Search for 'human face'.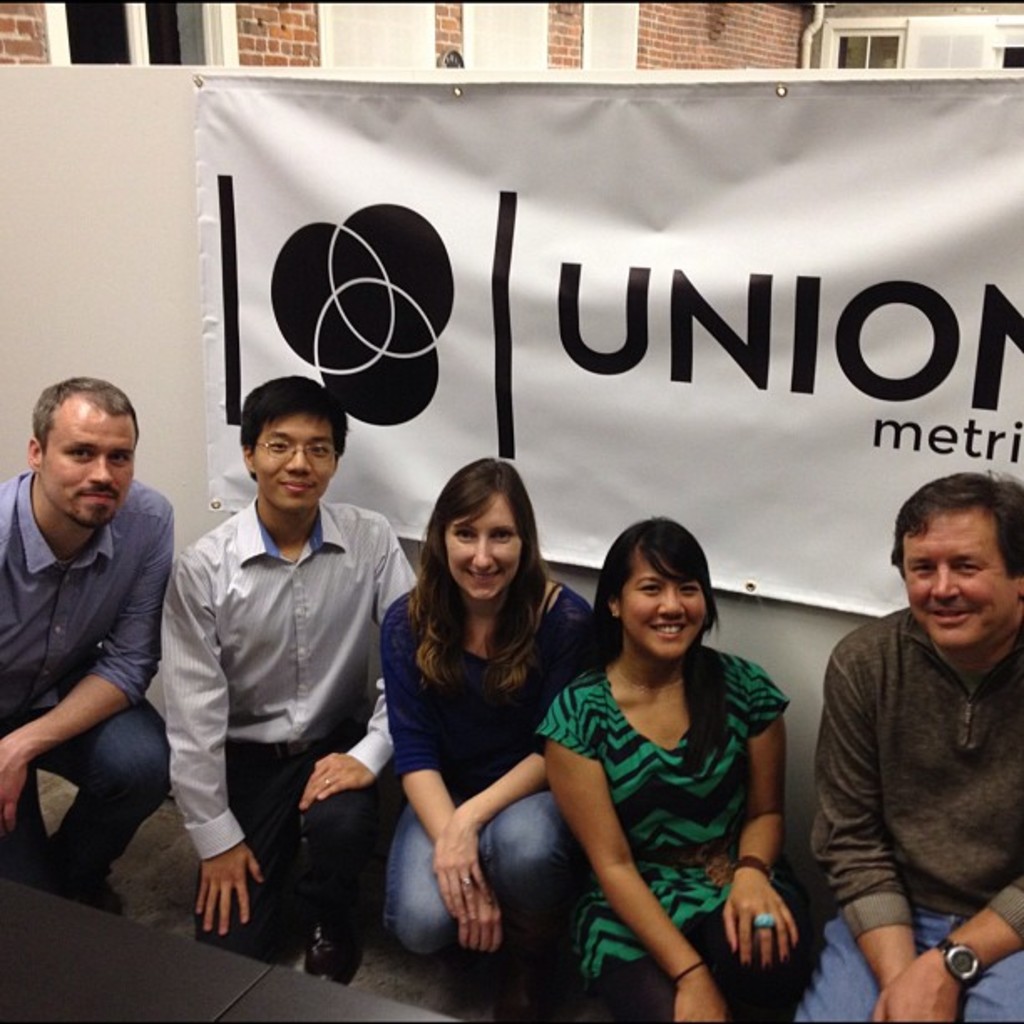
Found at crop(256, 410, 343, 505).
